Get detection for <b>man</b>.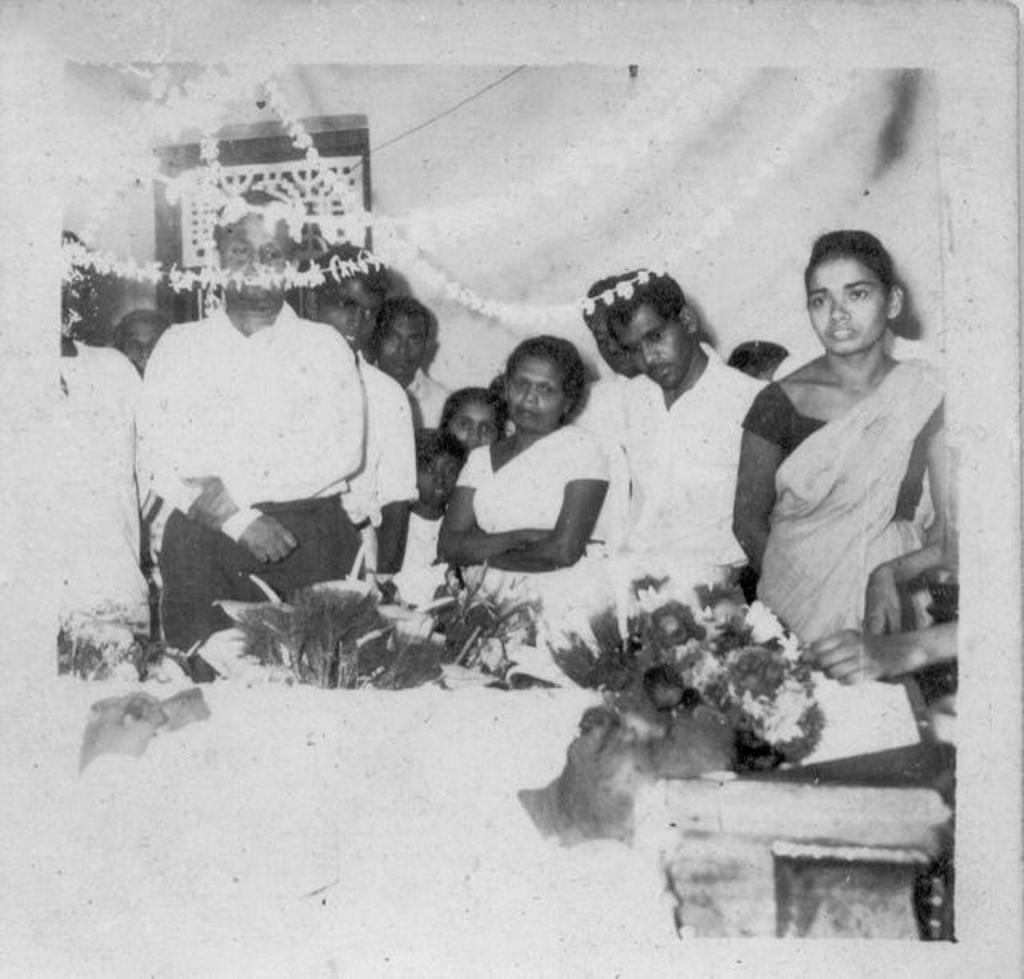
Detection: region(277, 234, 422, 603).
